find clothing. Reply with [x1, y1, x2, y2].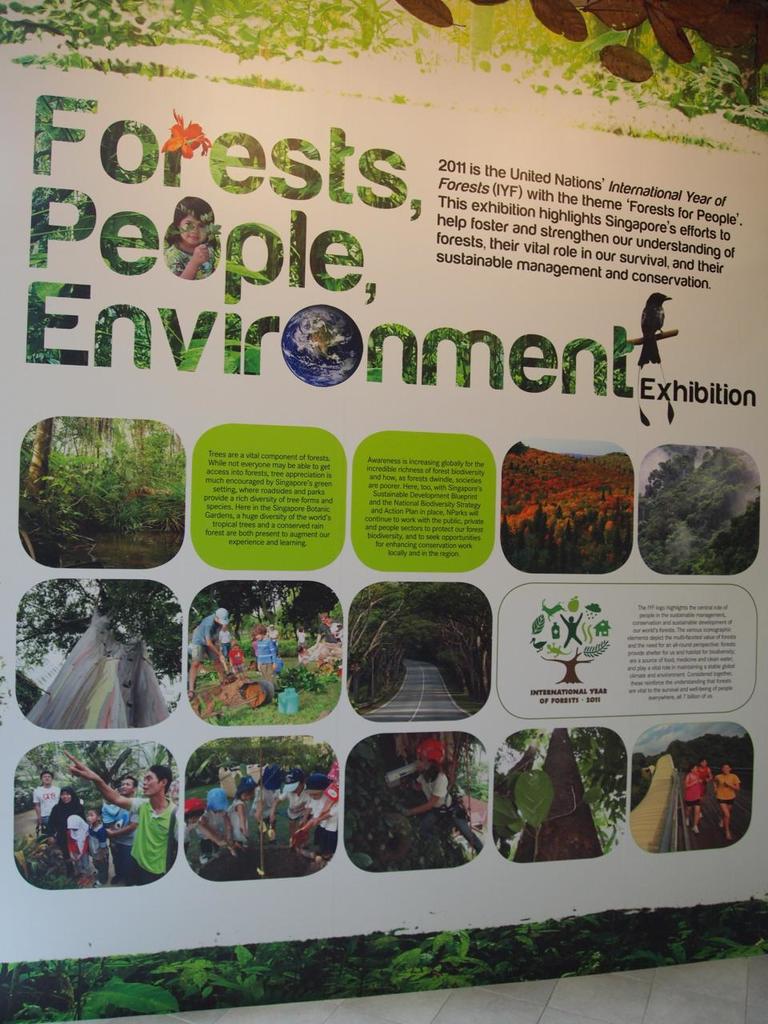
[228, 797, 250, 839].
